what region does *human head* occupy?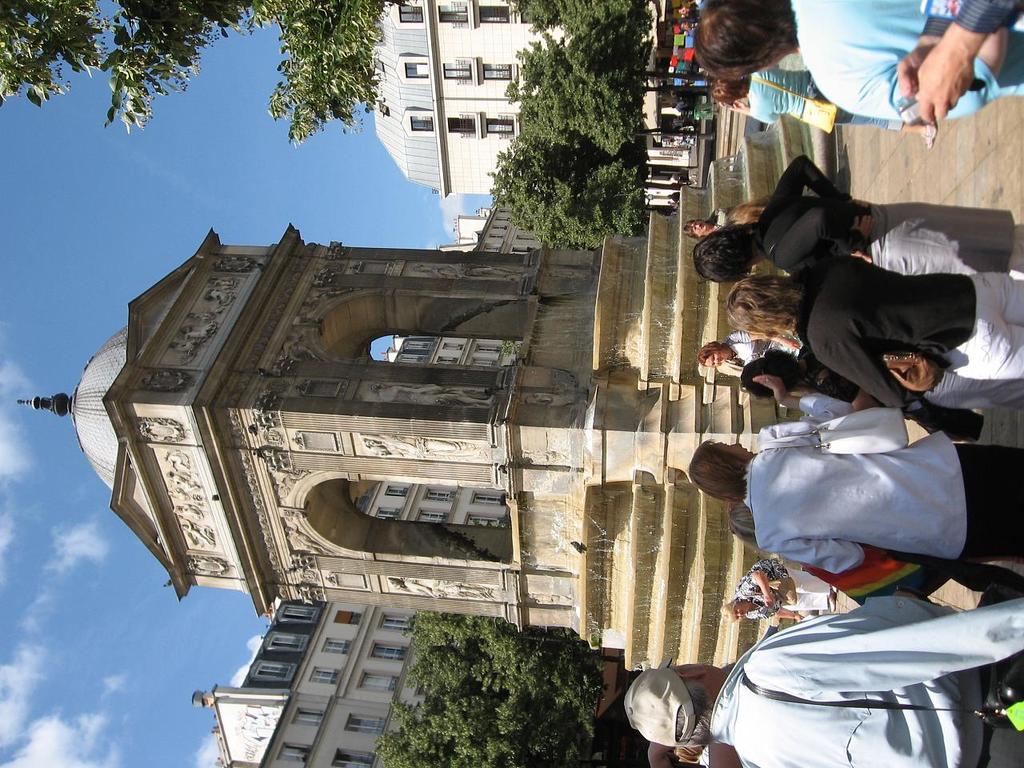
(692, 0, 796, 80).
